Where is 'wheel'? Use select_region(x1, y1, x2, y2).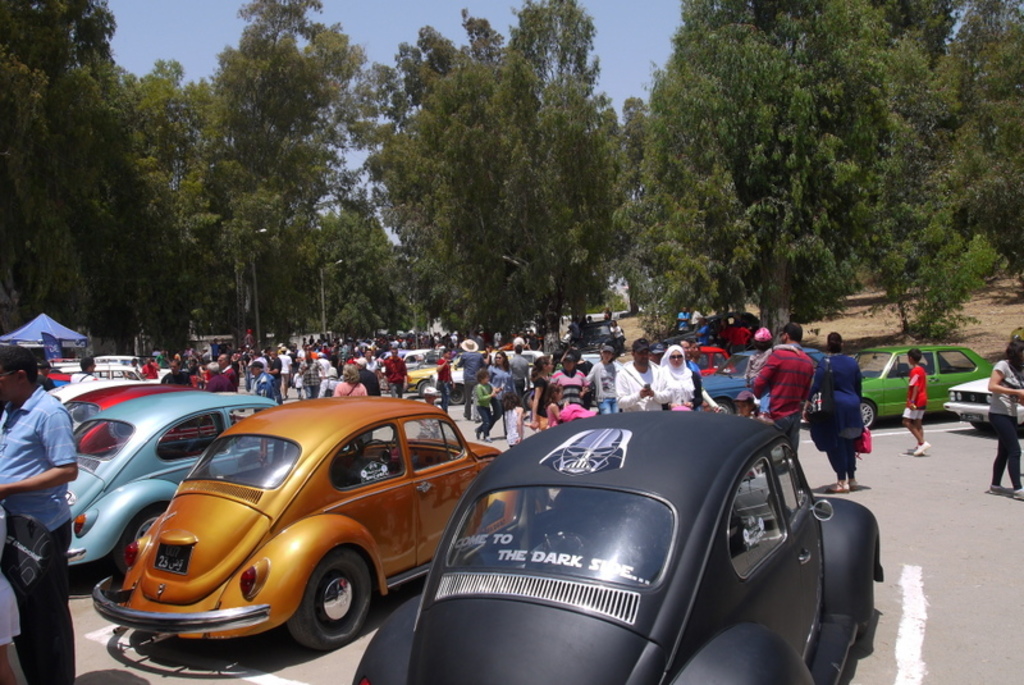
select_region(111, 503, 165, 570).
